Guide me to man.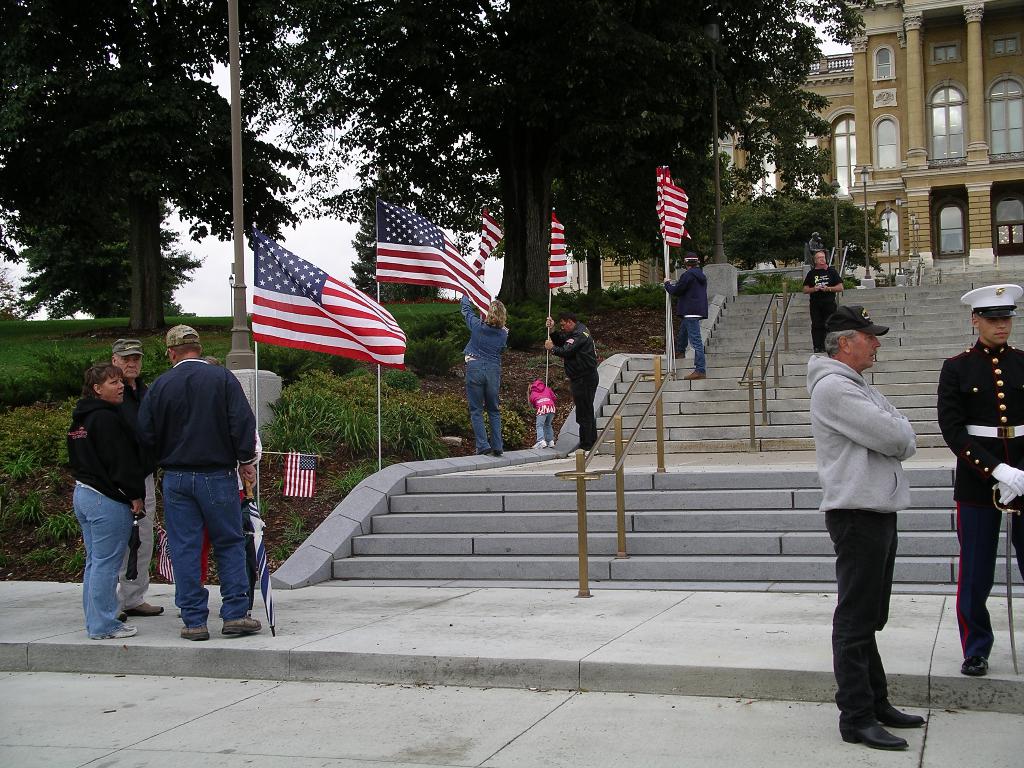
Guidance: 664/255/706/381.
